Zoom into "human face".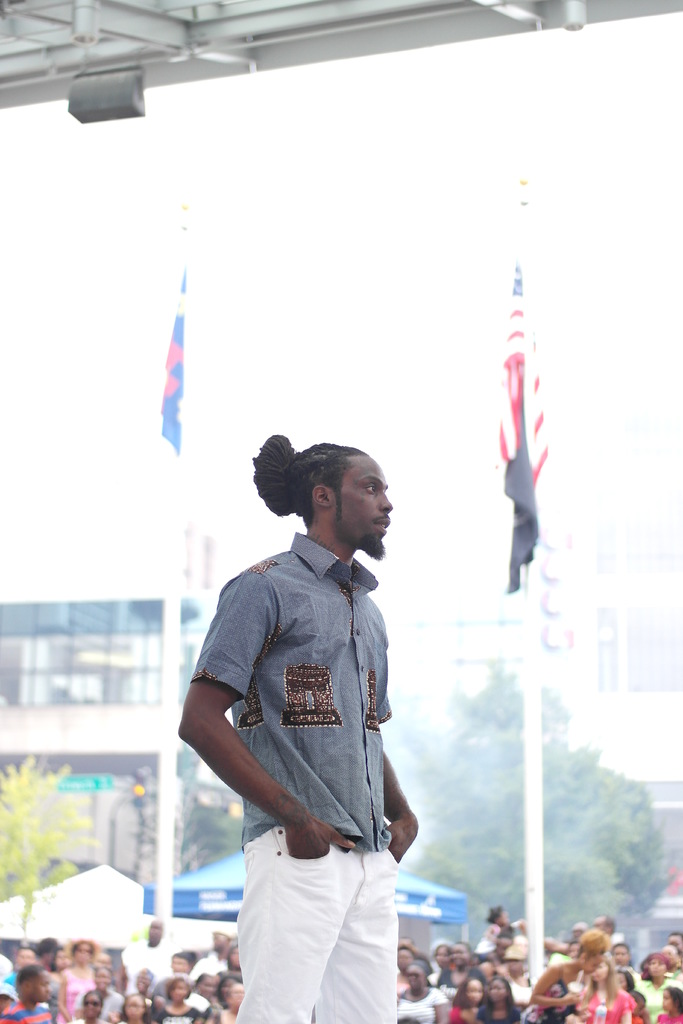
Zoom target: left=17, top=948, right=36, bottom=968.
